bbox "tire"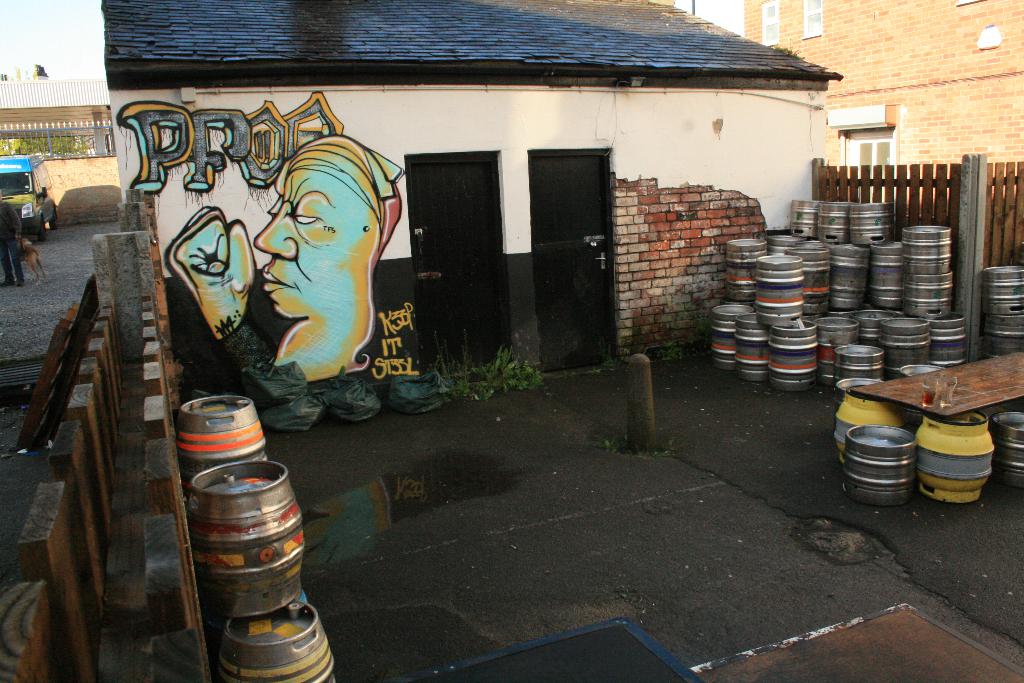
<region>38, 220, 45, 243</region>
